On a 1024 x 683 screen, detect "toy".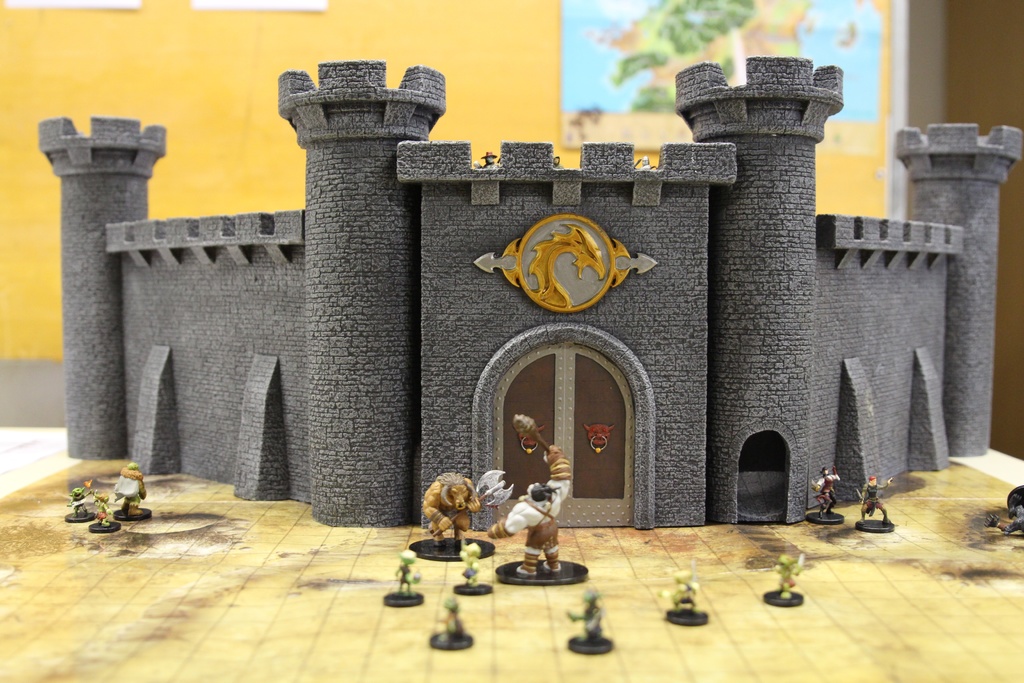
[x1=662, y1=572, x2=700, y2=621].
